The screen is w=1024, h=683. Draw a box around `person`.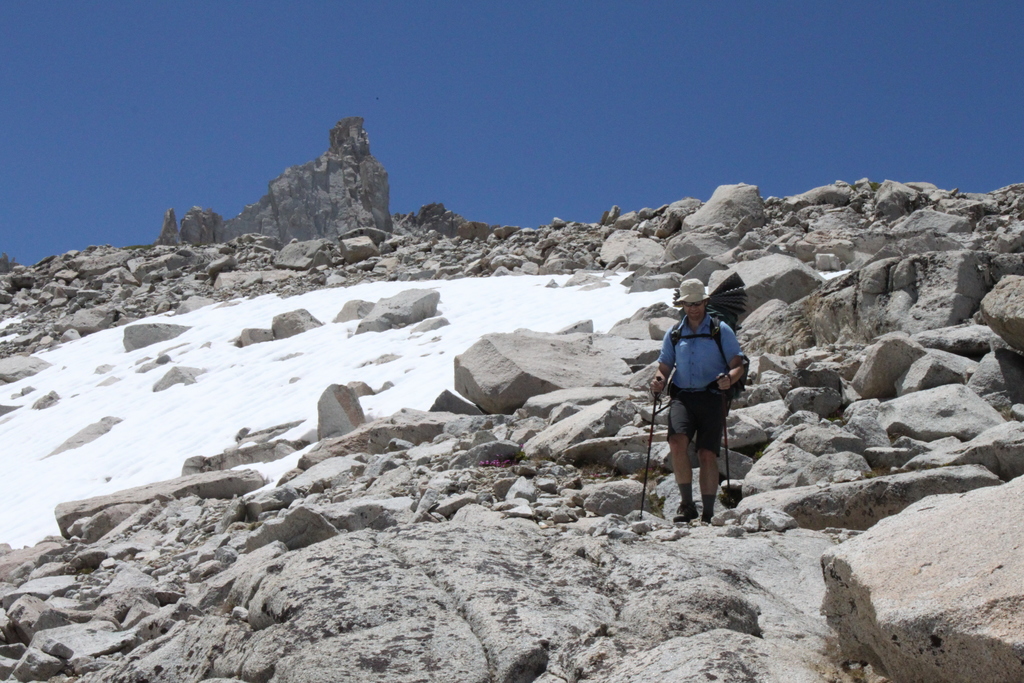
662, 268, 760, 518.
